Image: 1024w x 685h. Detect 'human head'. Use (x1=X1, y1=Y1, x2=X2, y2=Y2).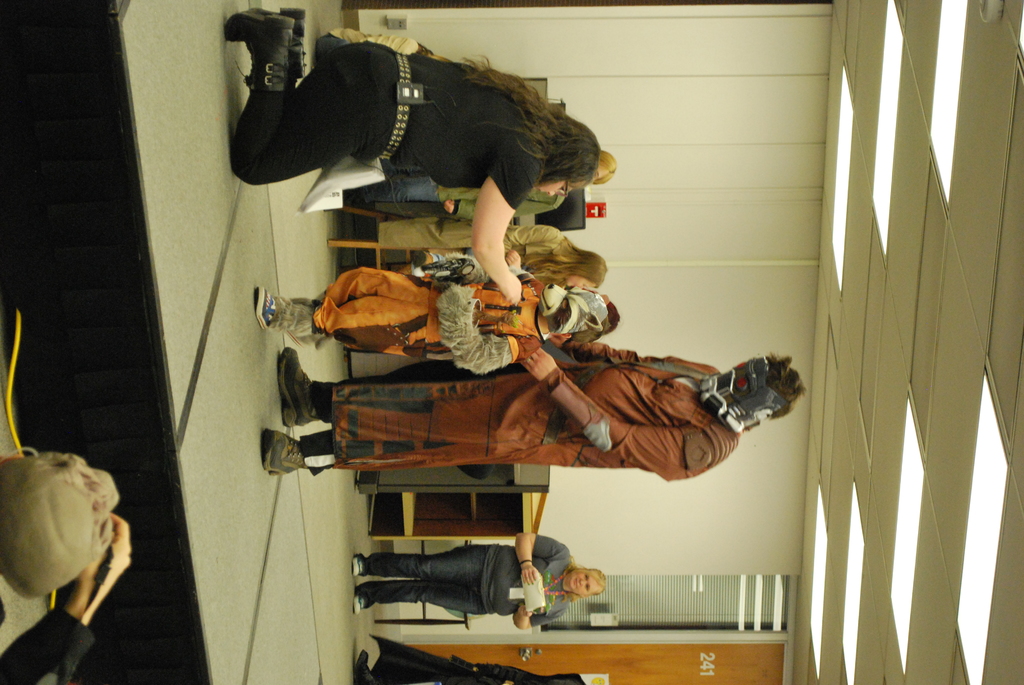
(x1=699, y1=358, x2=805, y2=437).
